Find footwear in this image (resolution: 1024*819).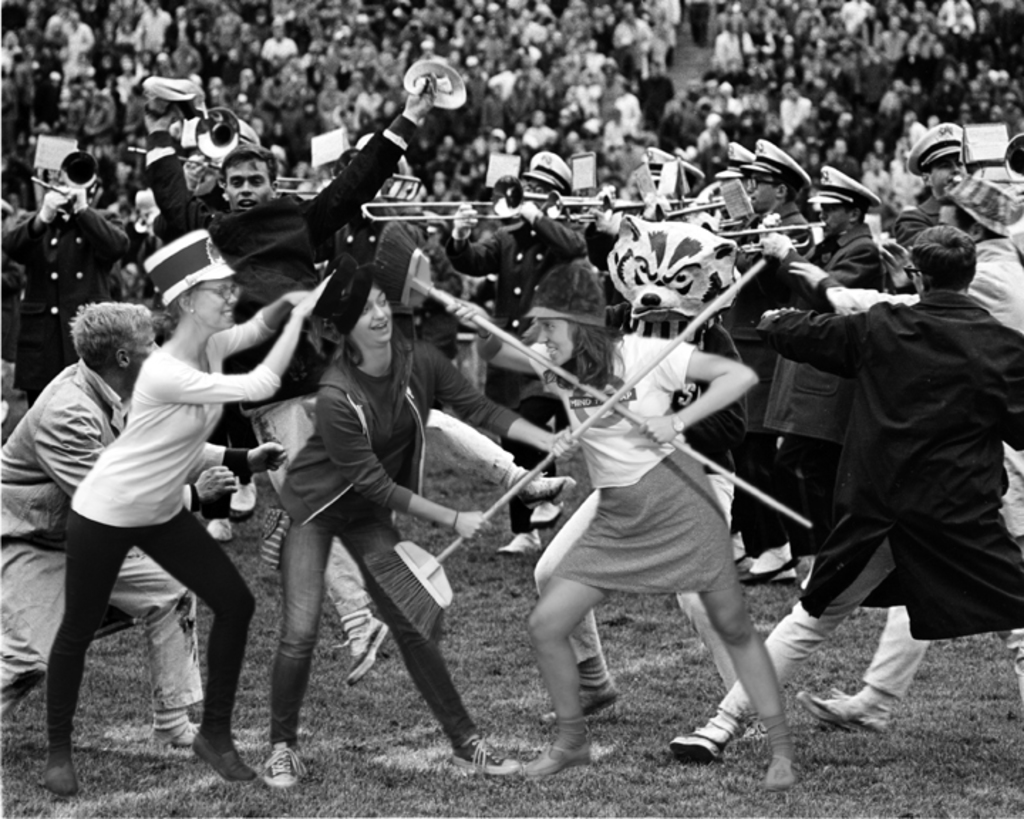
bbox(540, 684, 623, 728).
